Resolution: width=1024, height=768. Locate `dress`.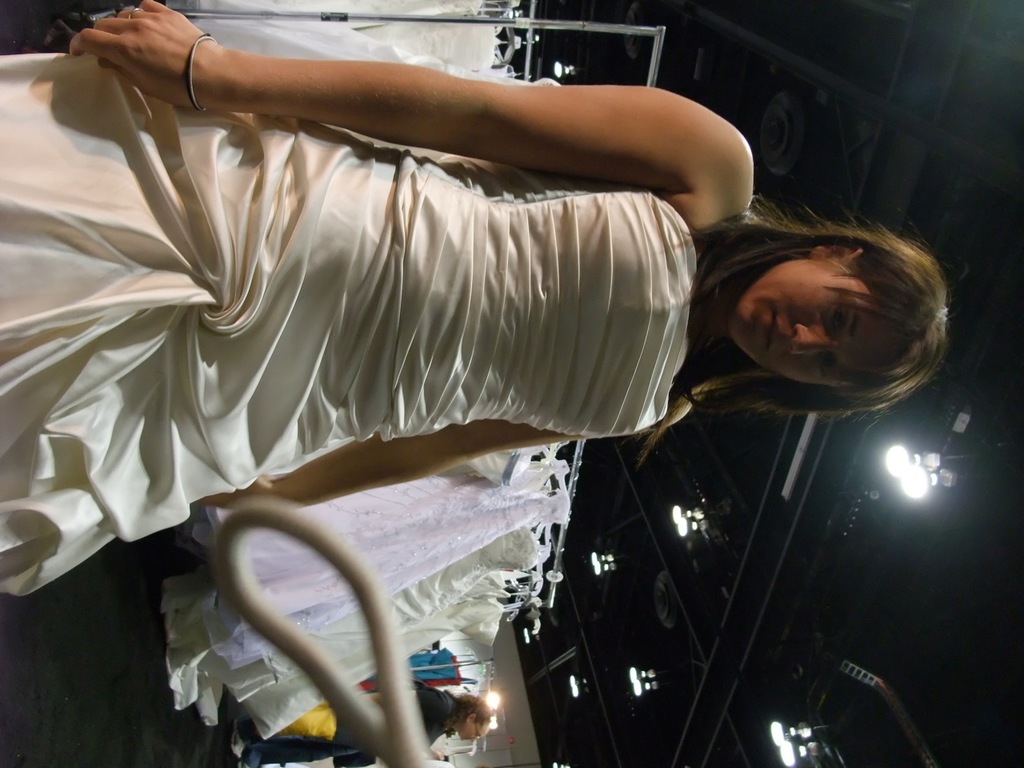
<region>205, 463, 567, 666</region>.
